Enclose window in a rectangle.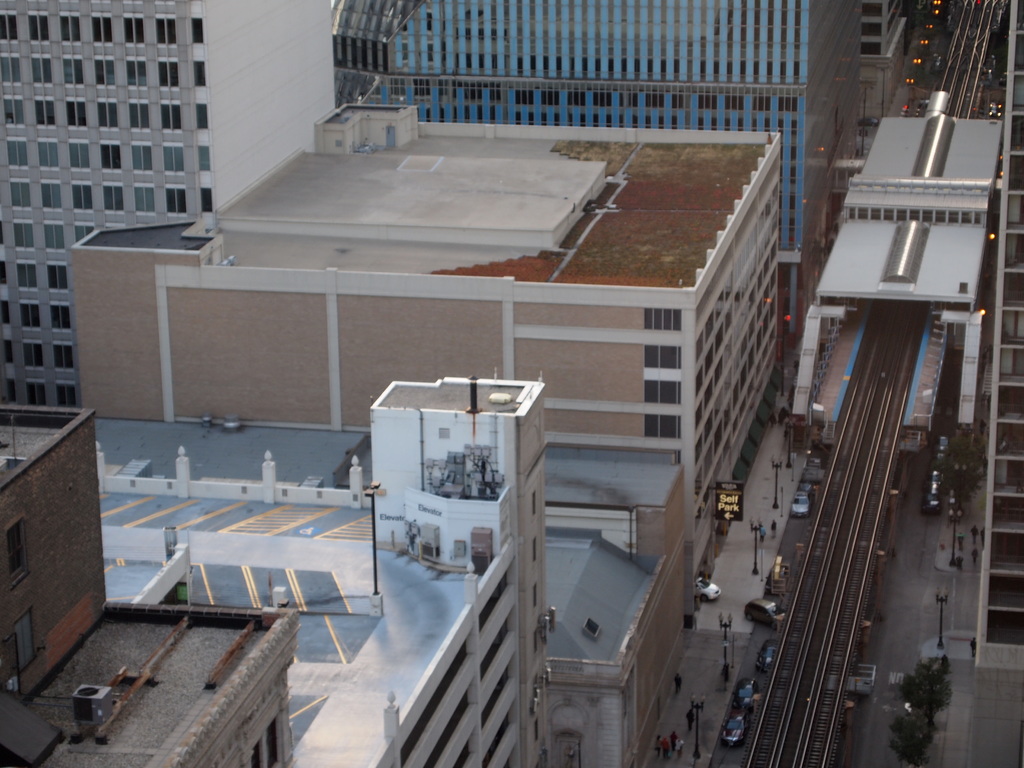
(x1=188, y1=19, x2=202, y2=44).
